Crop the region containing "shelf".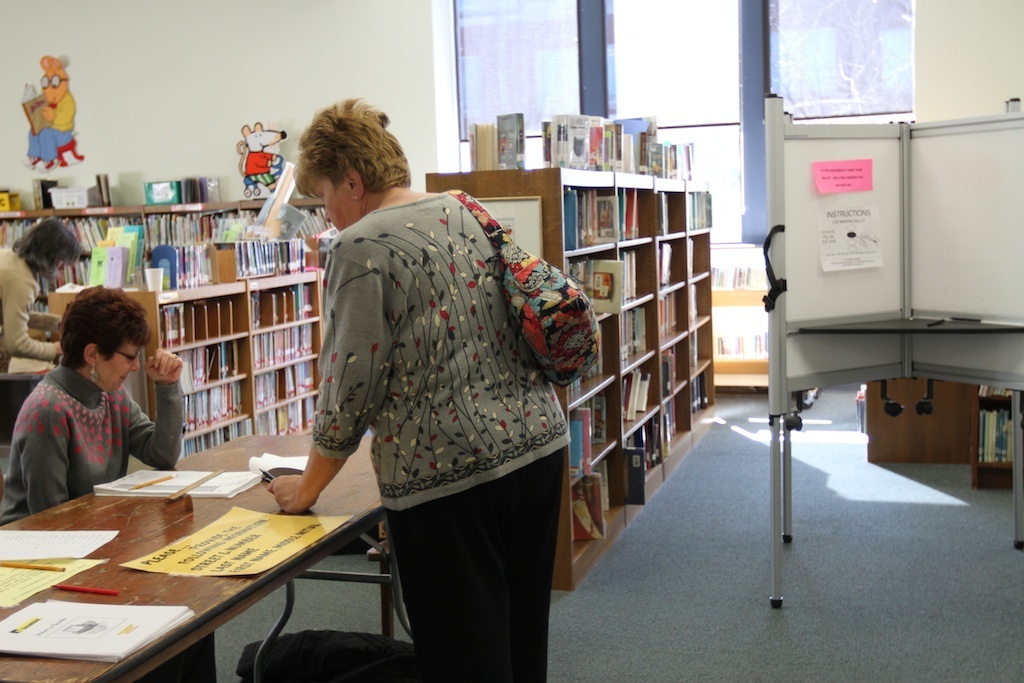
Crop region: left=551, top=465, right=605, bottom=590.
